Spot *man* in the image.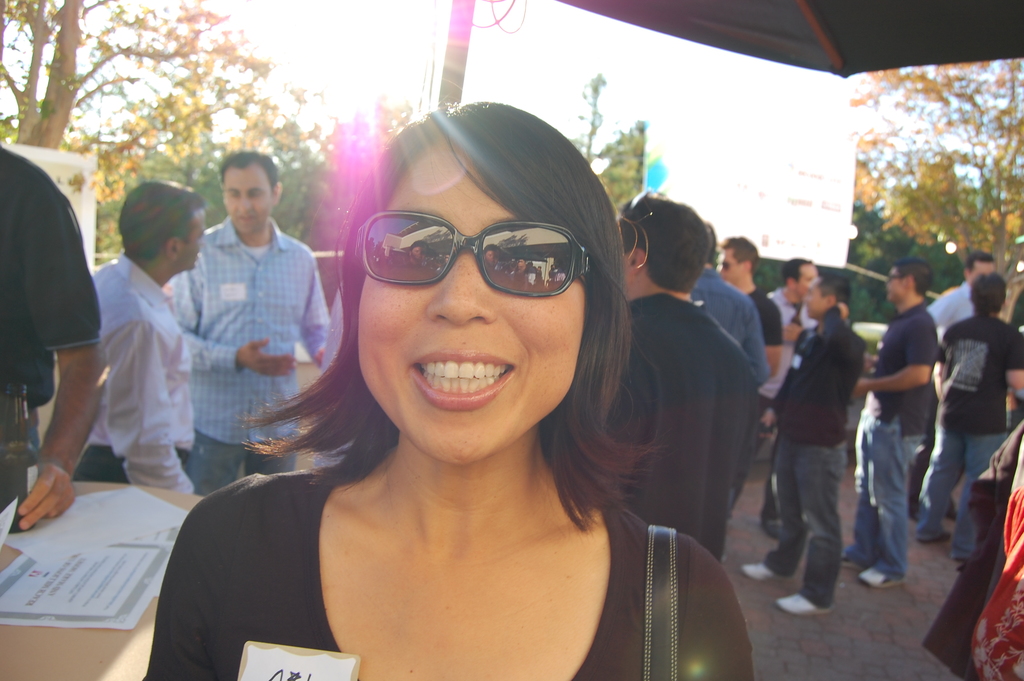
*man* found at l=845, t=259, r=938, b=584.
